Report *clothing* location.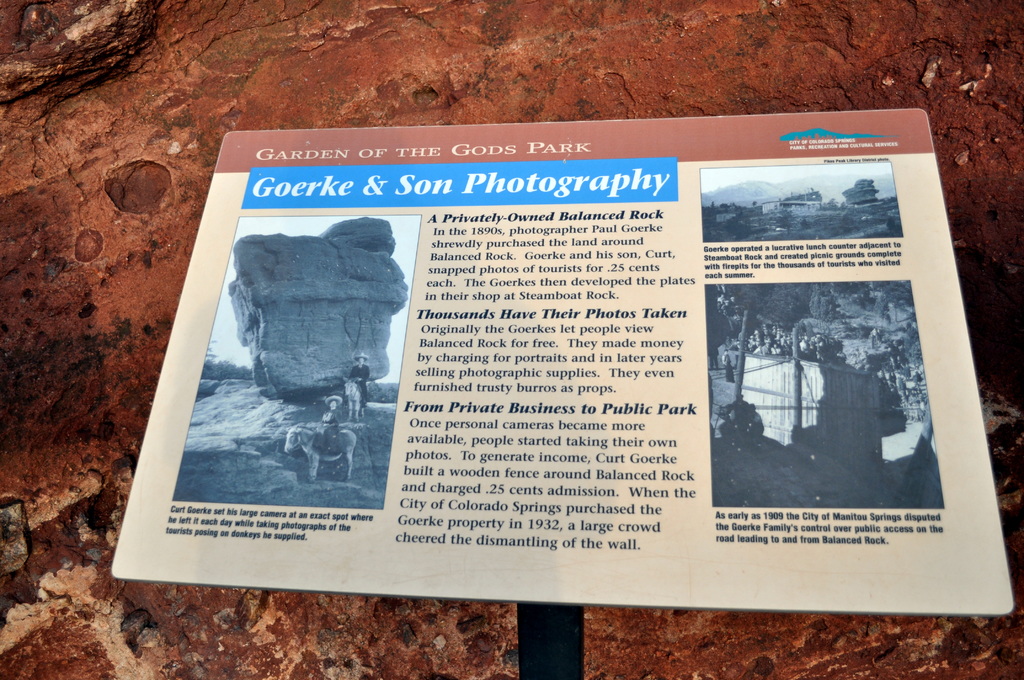
Report: box(742, 411, 766, 439).
